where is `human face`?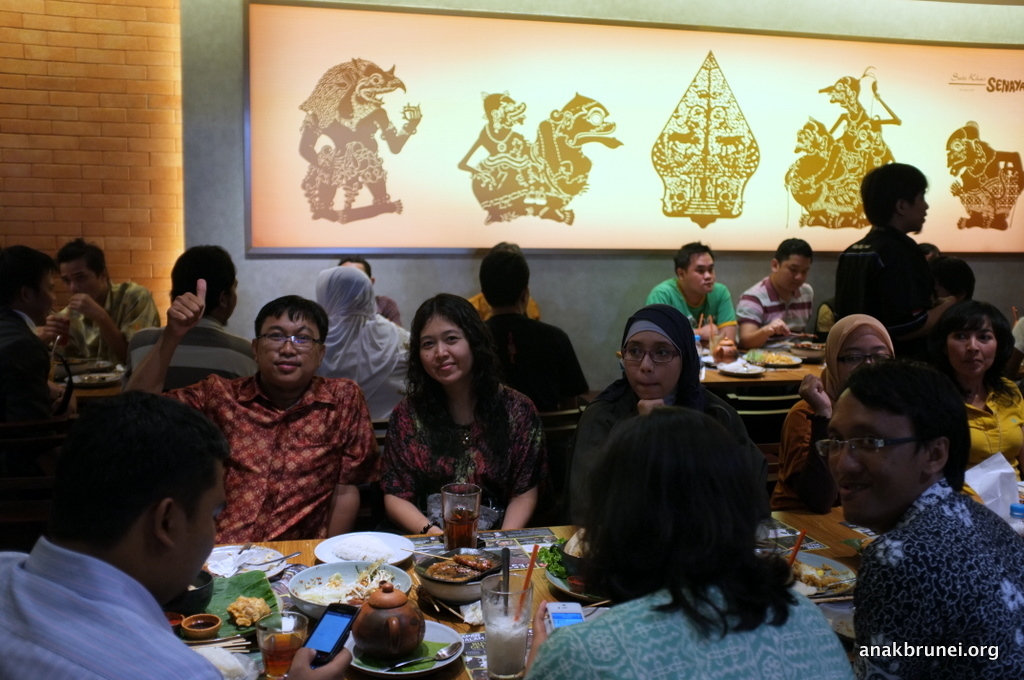
box(776, 257, 807, 290).
